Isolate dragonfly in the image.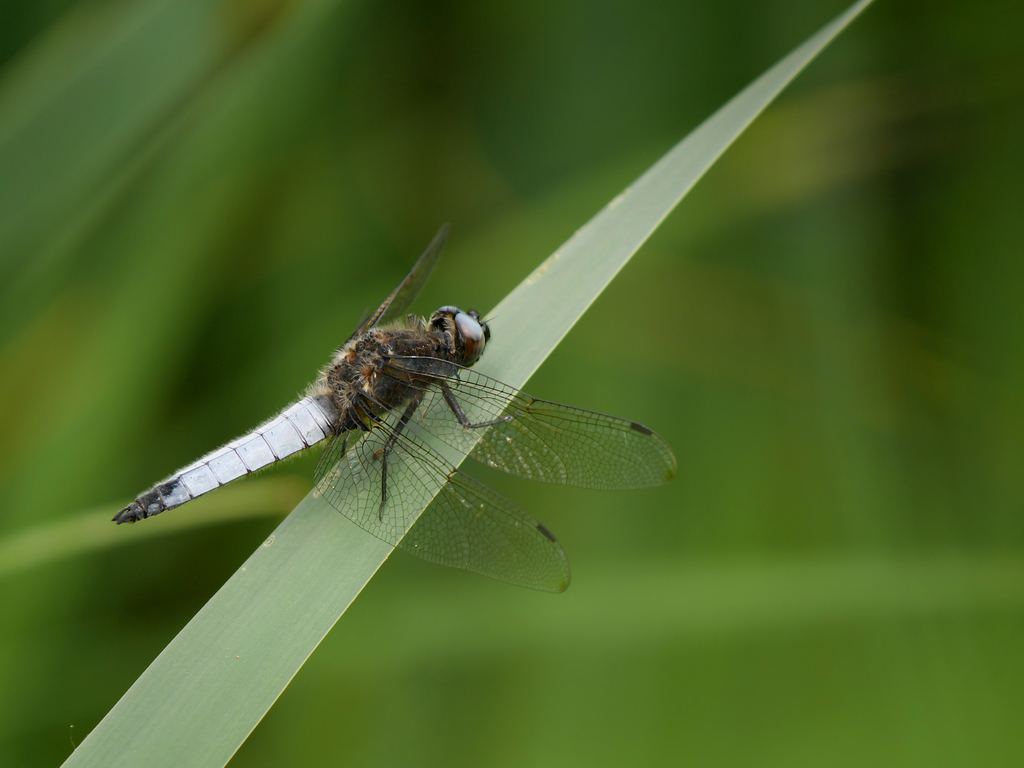
Isolated region: {"left": 110, "top": 213, "right": 677, "bottom": 595}.
